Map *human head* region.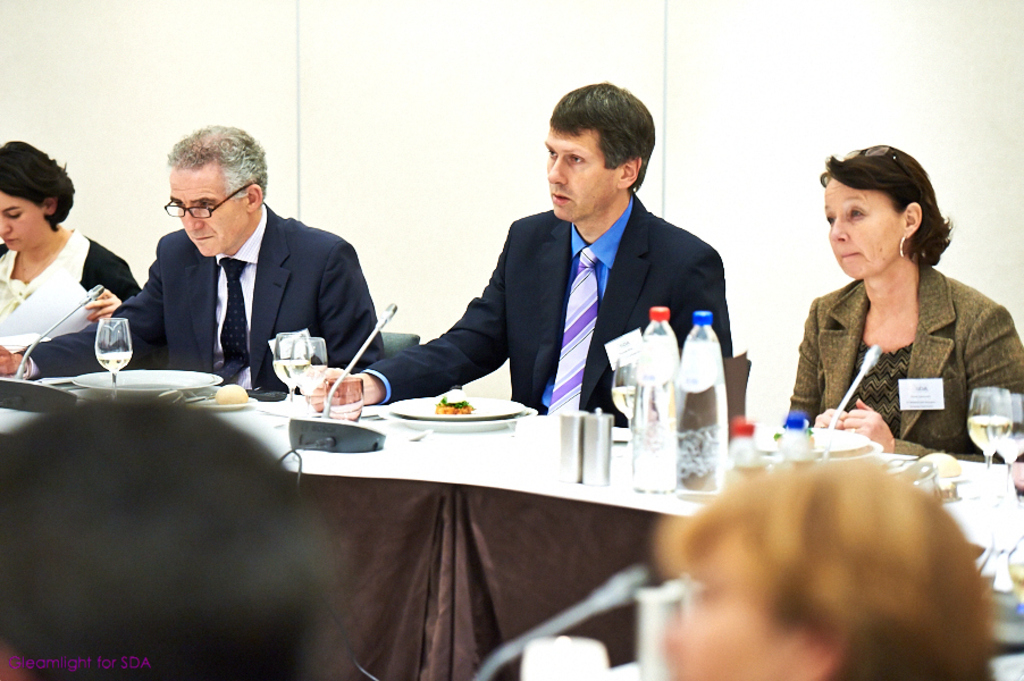
Mapped to [0, 141, 67, 250].
